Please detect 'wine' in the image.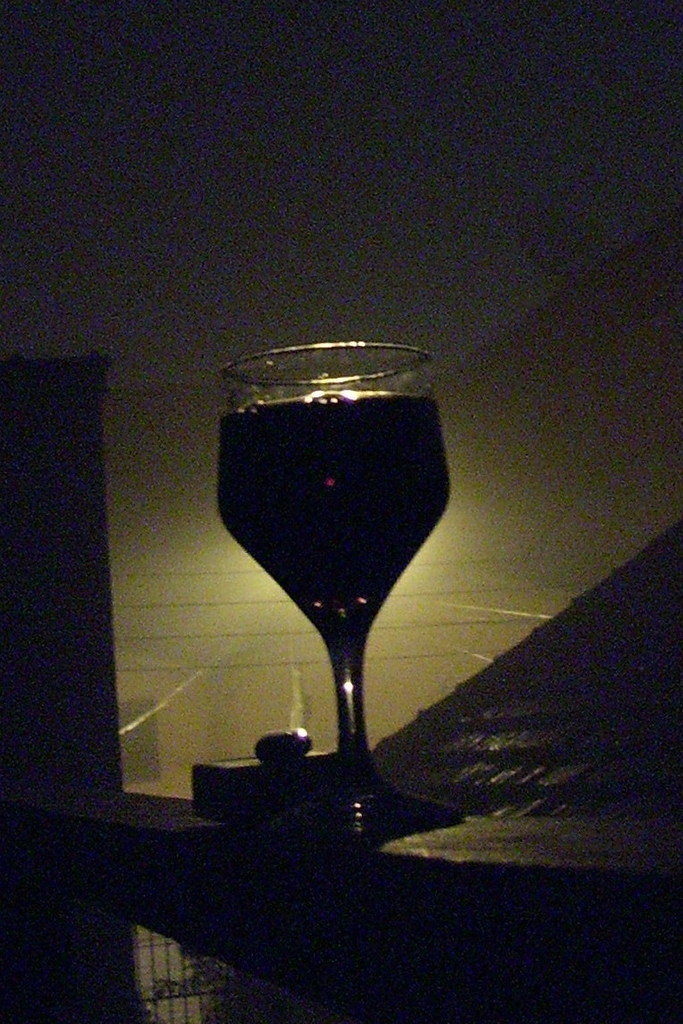
l=210, t=395, r=464, b=606.
